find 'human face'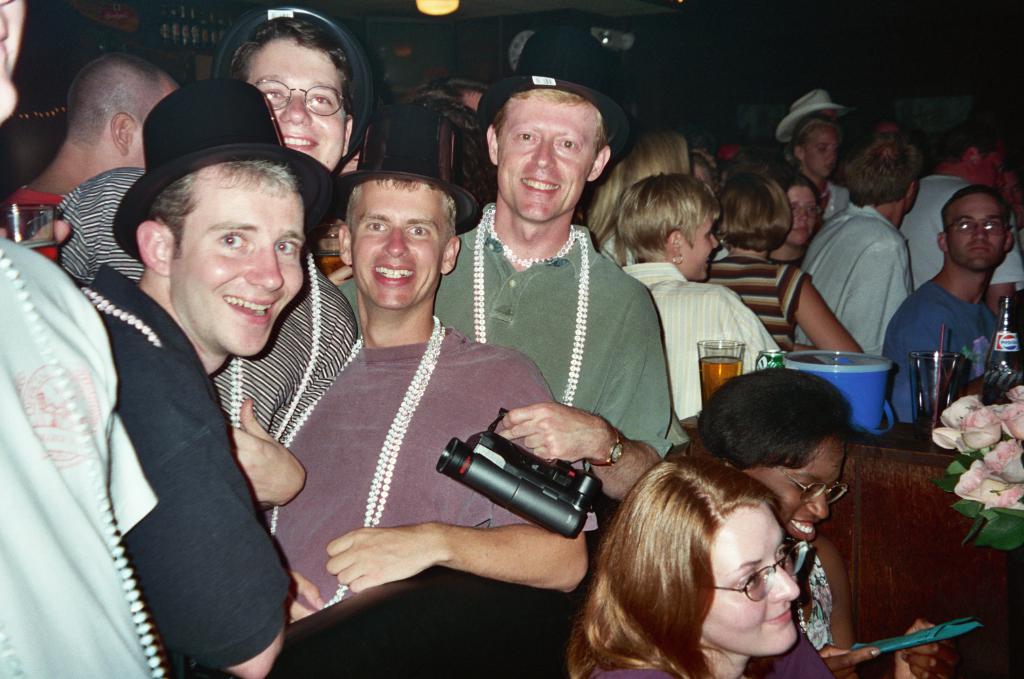
<bbox>807, 129, 842, 183</bbox>
